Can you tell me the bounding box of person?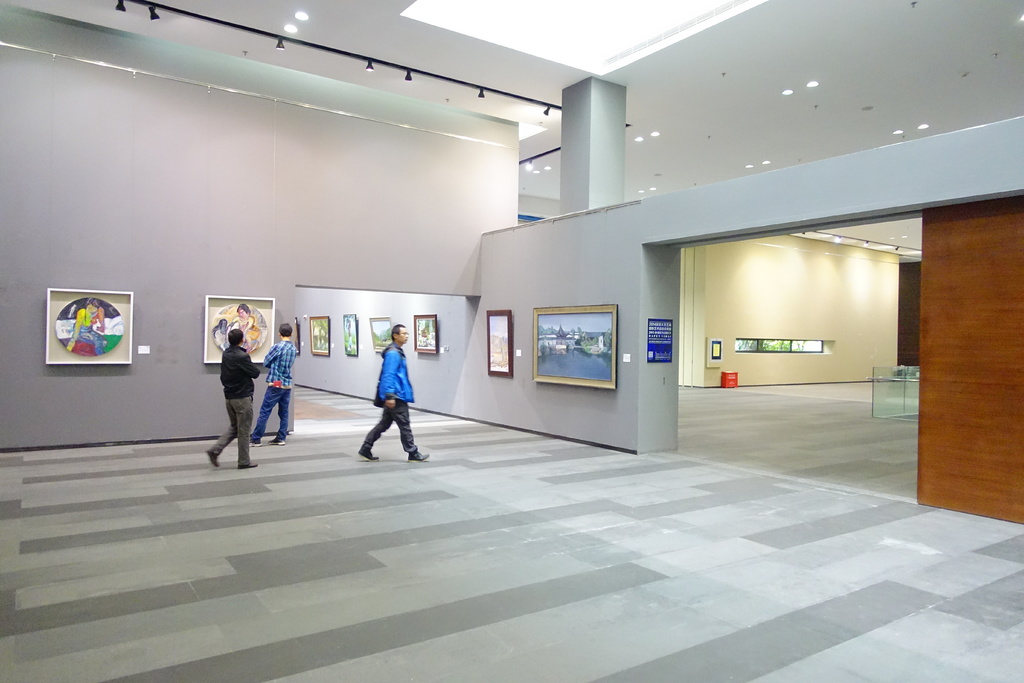
60 304 118 353.
